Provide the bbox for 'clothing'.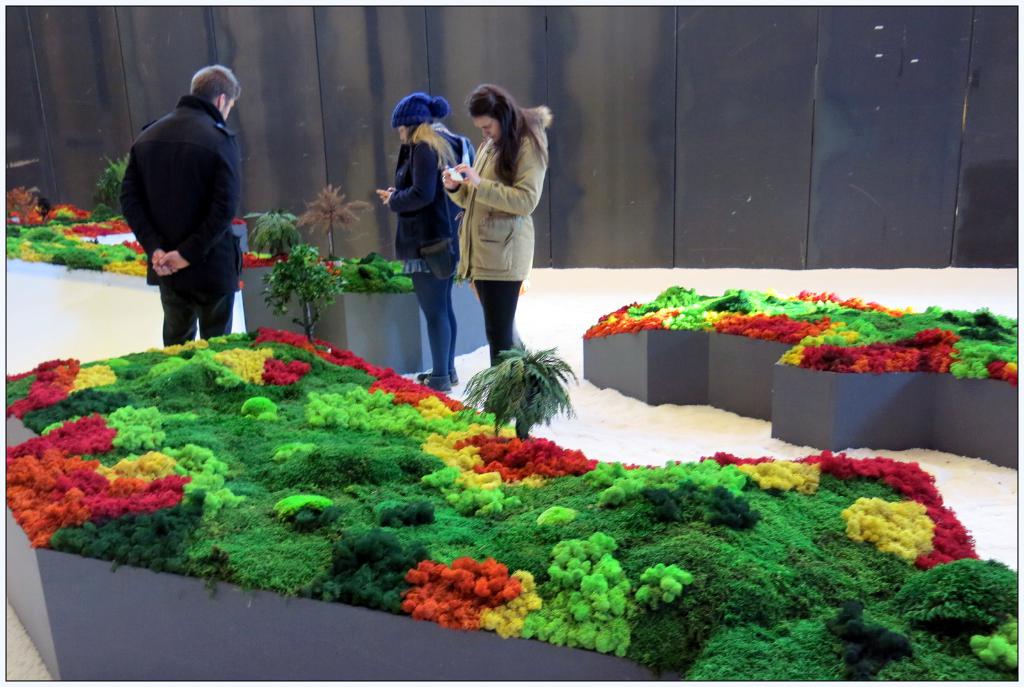
crop(391, 118, 475, 383).
